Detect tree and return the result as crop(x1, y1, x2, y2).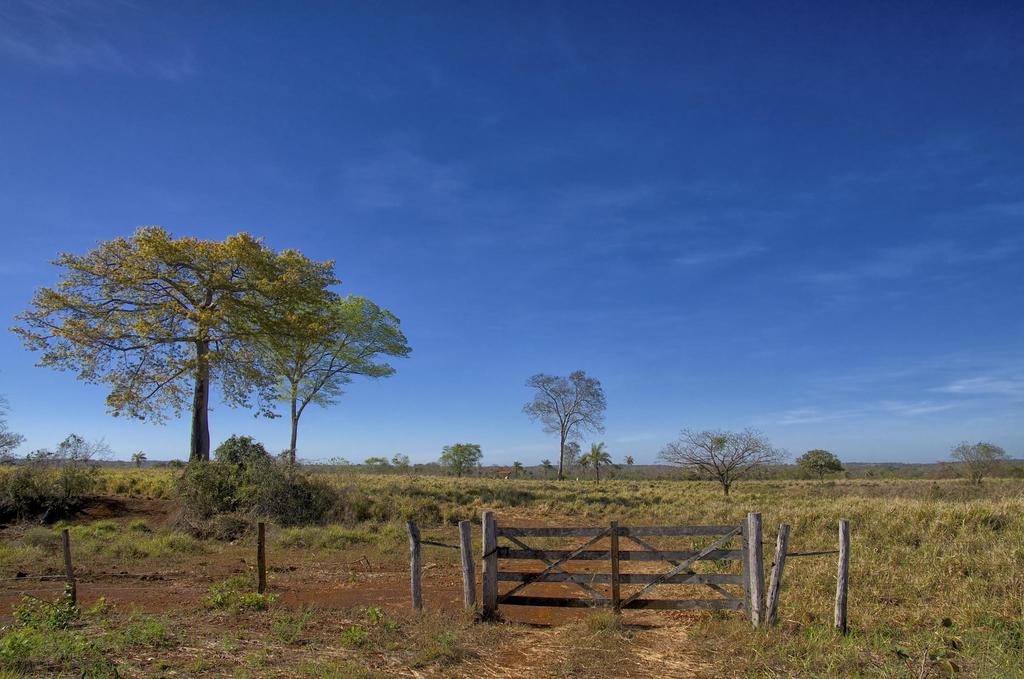
crop(434, 441, 480, 480).
